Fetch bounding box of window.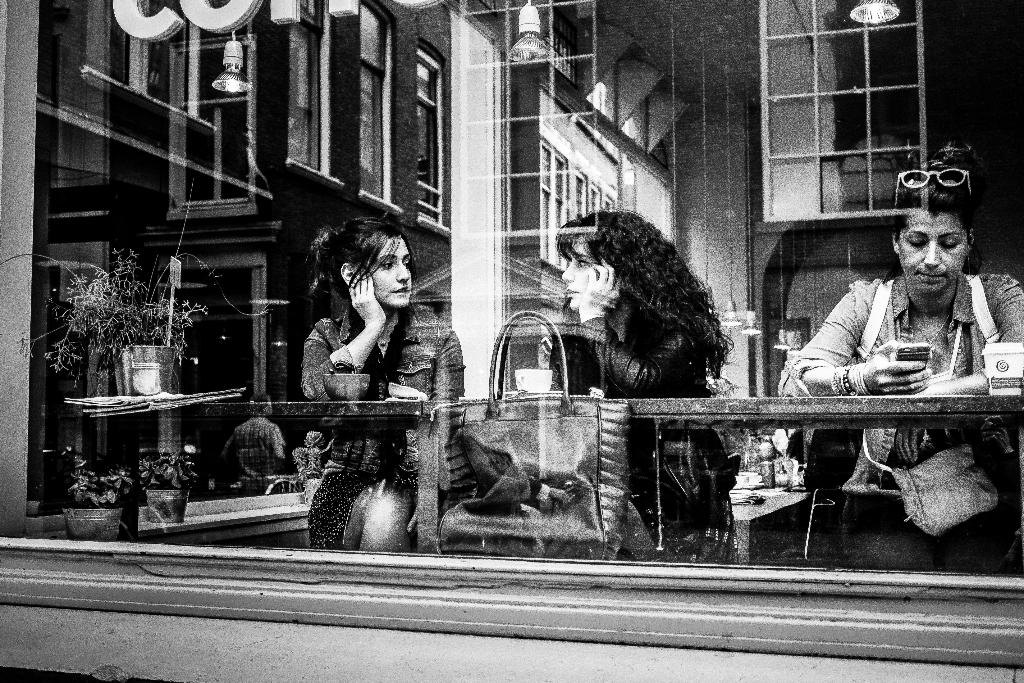
Bbox: box(73, 0, 224, 133).
